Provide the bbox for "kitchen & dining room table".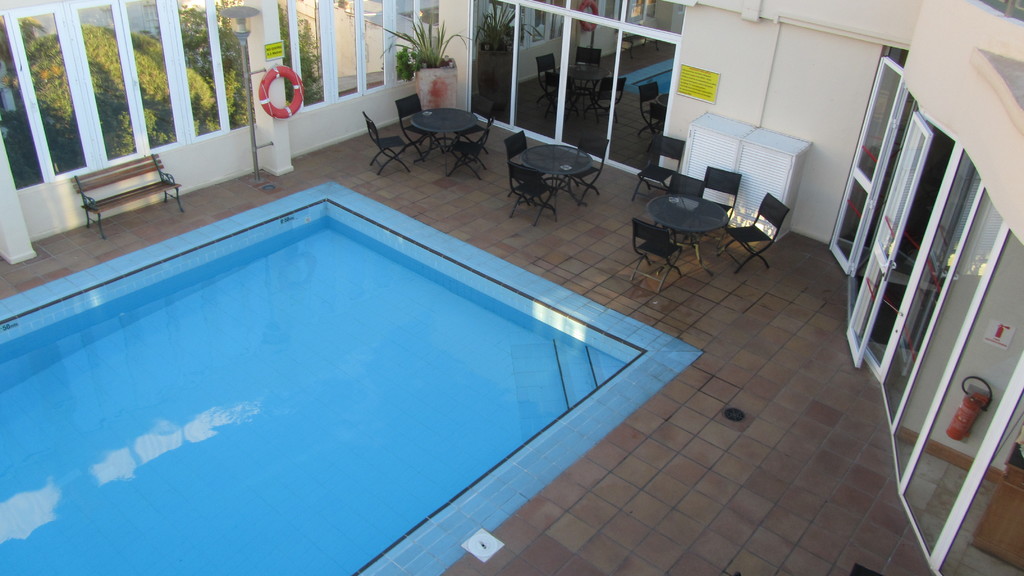
select_region(502, 125, 612, 232).
